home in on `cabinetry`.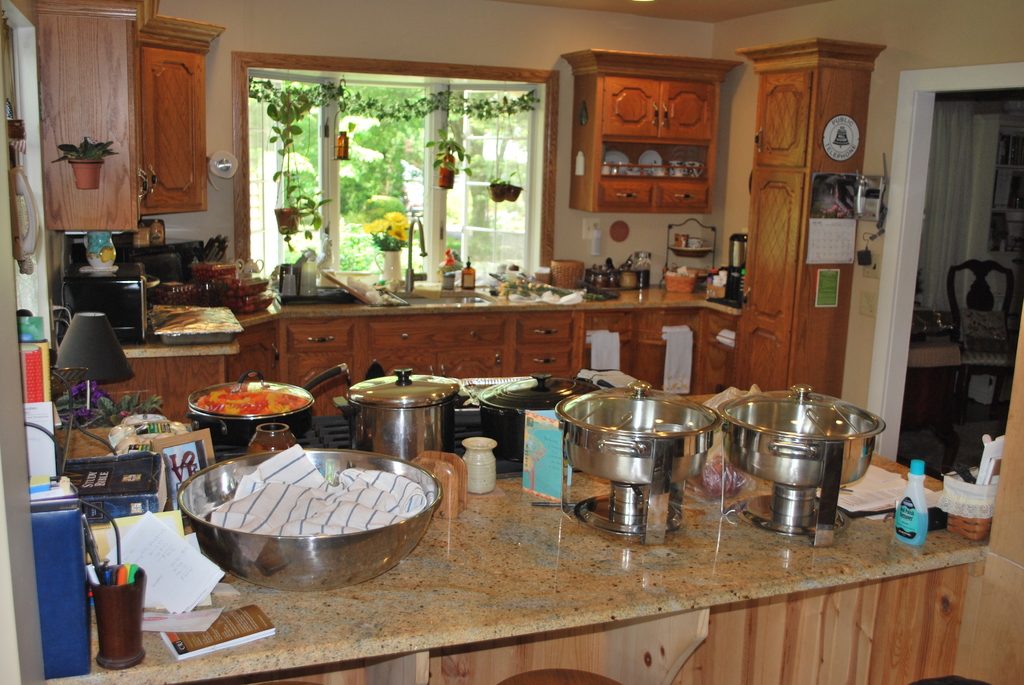
Homed in at (564, 52, 725, 271).
